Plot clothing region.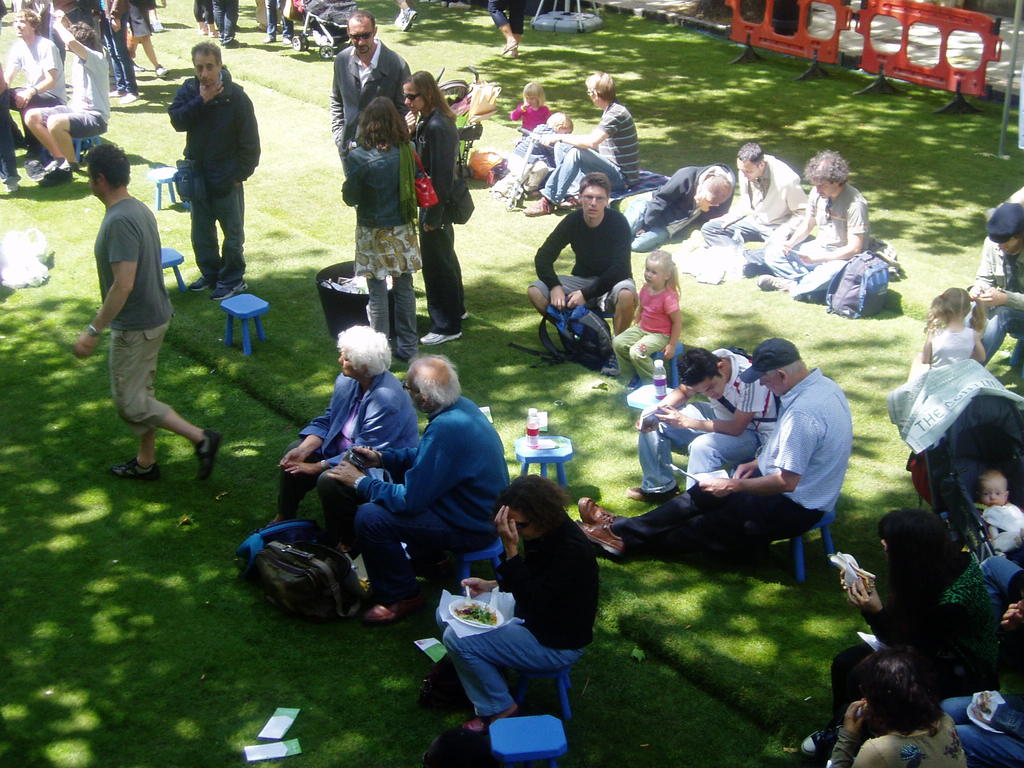
Plotted at <box>328,37,419,134</box>.
